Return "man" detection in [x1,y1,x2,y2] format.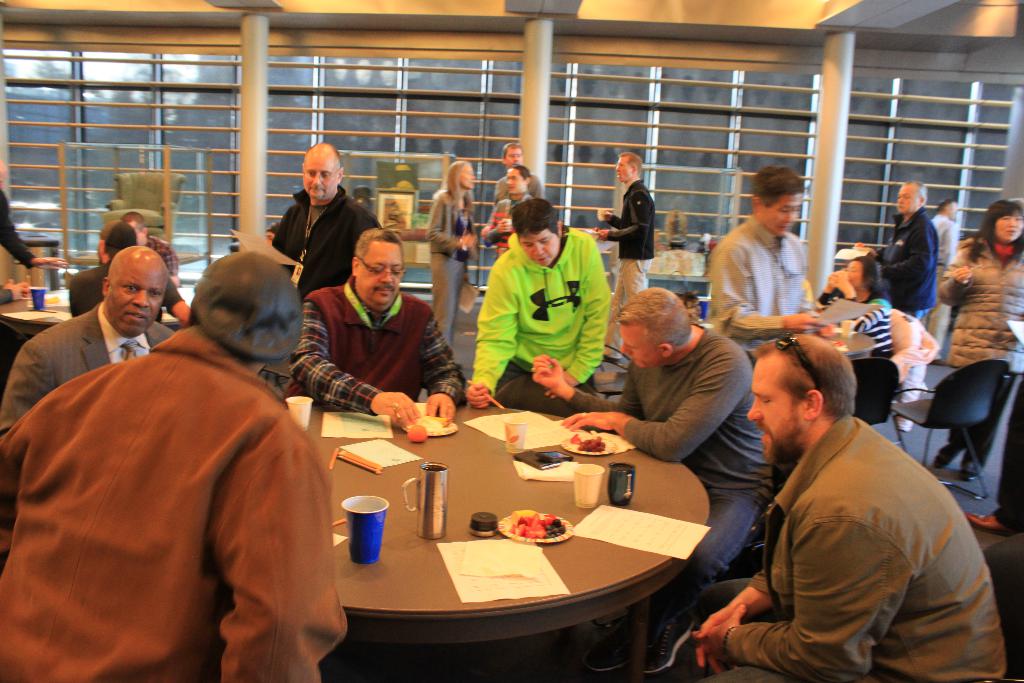
[265,142,382,397].
